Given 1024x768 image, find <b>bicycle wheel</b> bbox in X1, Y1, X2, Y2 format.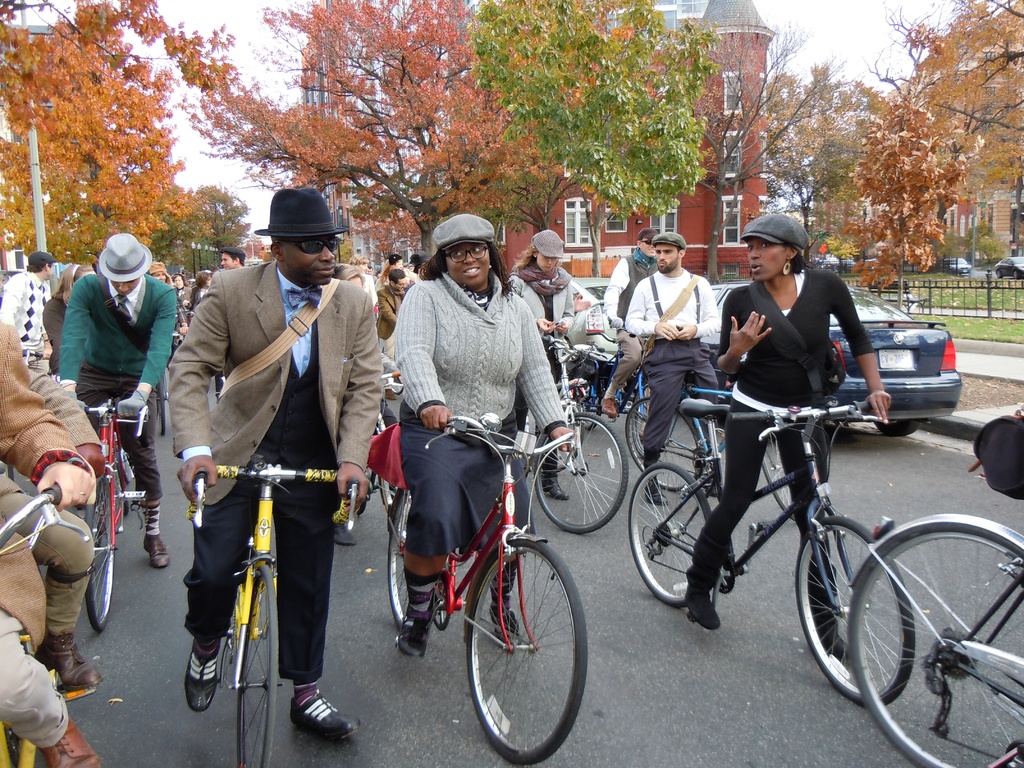
842, 518, 1023, 767.
